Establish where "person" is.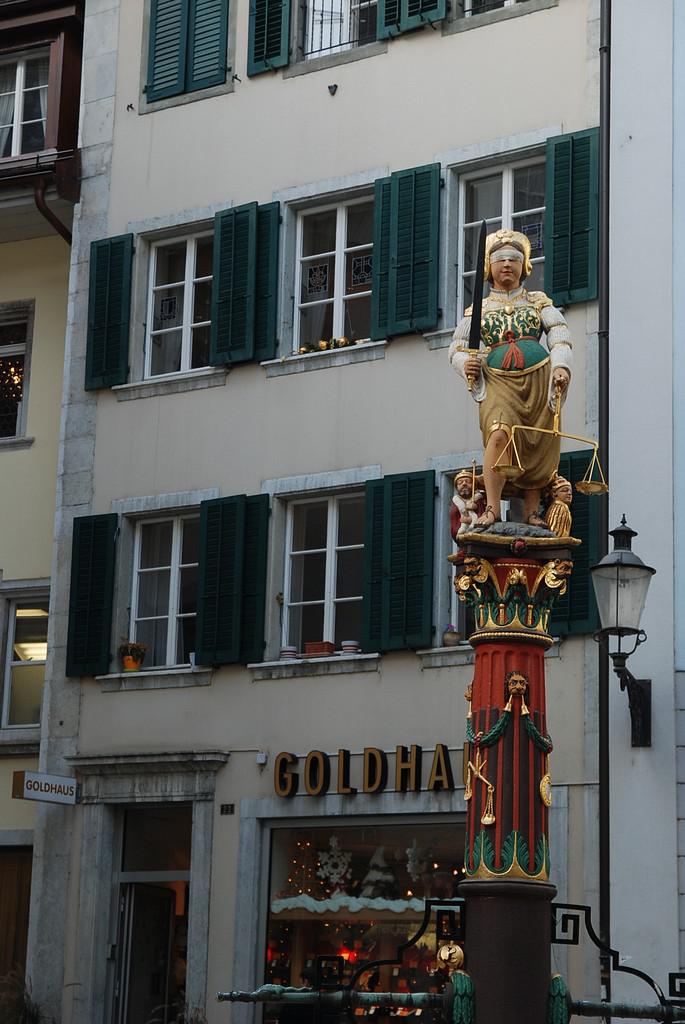
Established at left=534, top=555, right=578, bottom=604.
